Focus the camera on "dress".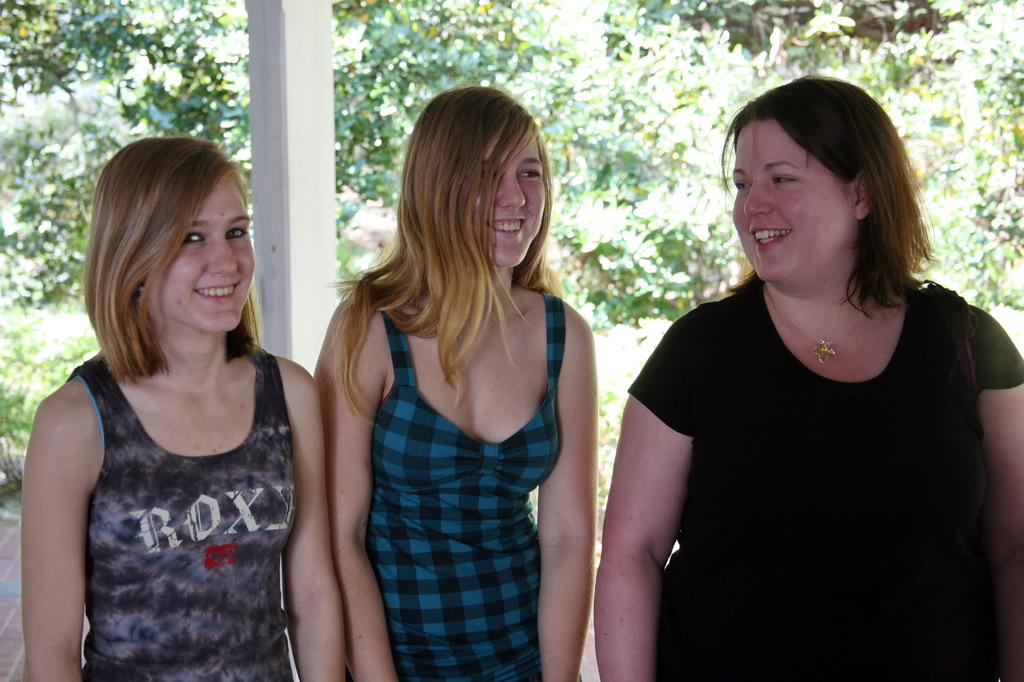
Focus region: pyautogui.locateOnScreen(628, 286, 1023, 681).
